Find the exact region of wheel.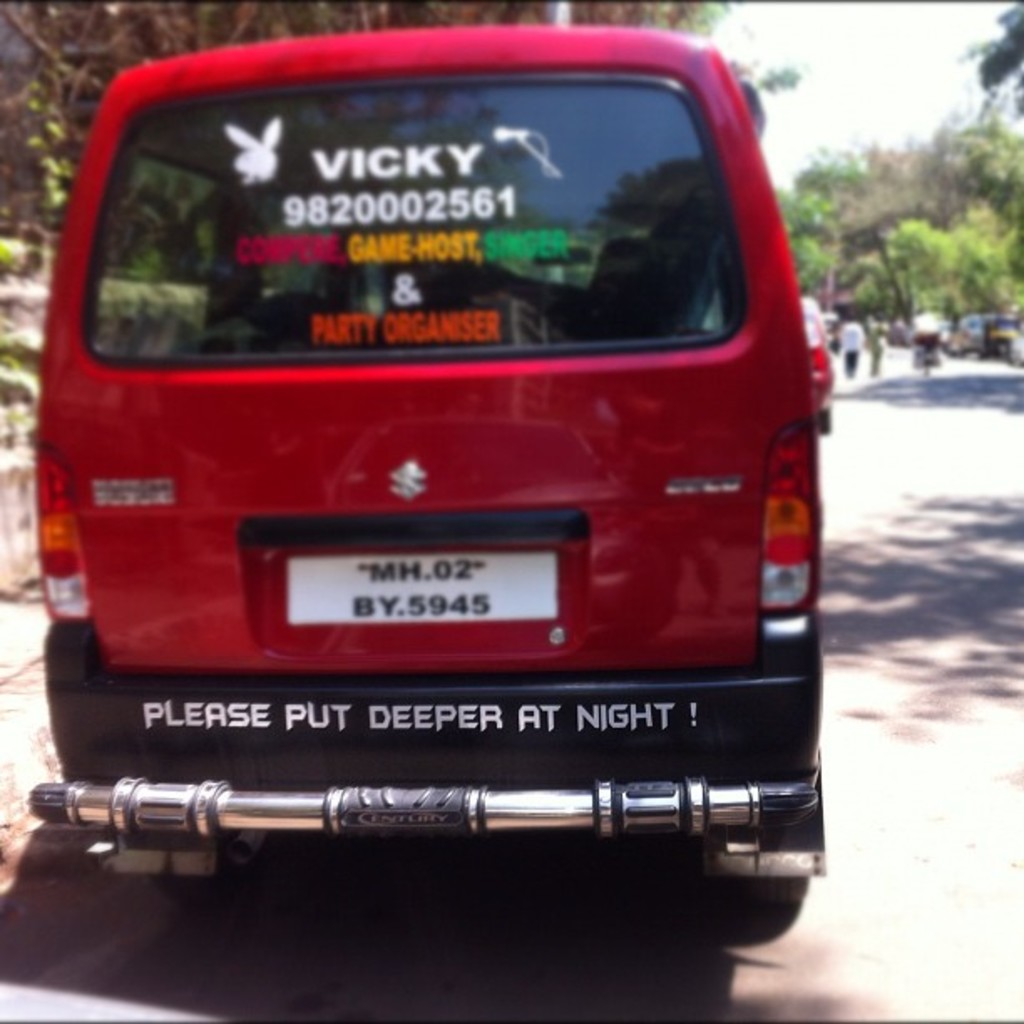
Exact region: region(146, 835, 246, 905).
